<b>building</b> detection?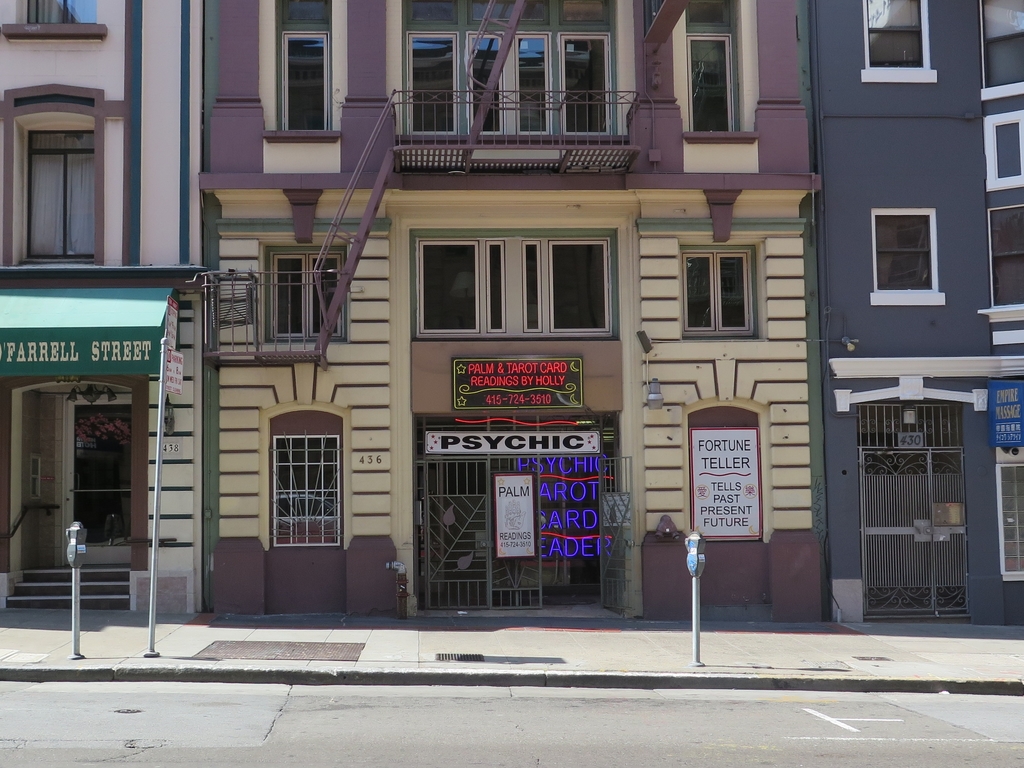
(x1=808, y1=0, x2=1023, y2=623)
